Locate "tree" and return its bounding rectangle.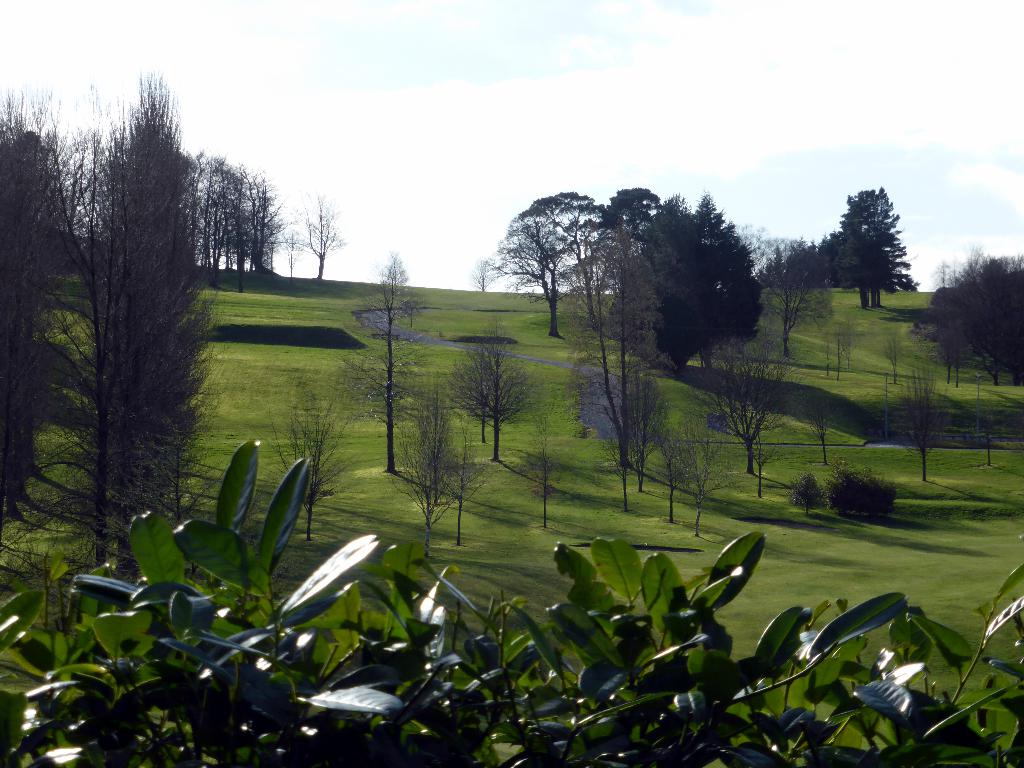
(left=643, top=193, right=715, bottom=380).
